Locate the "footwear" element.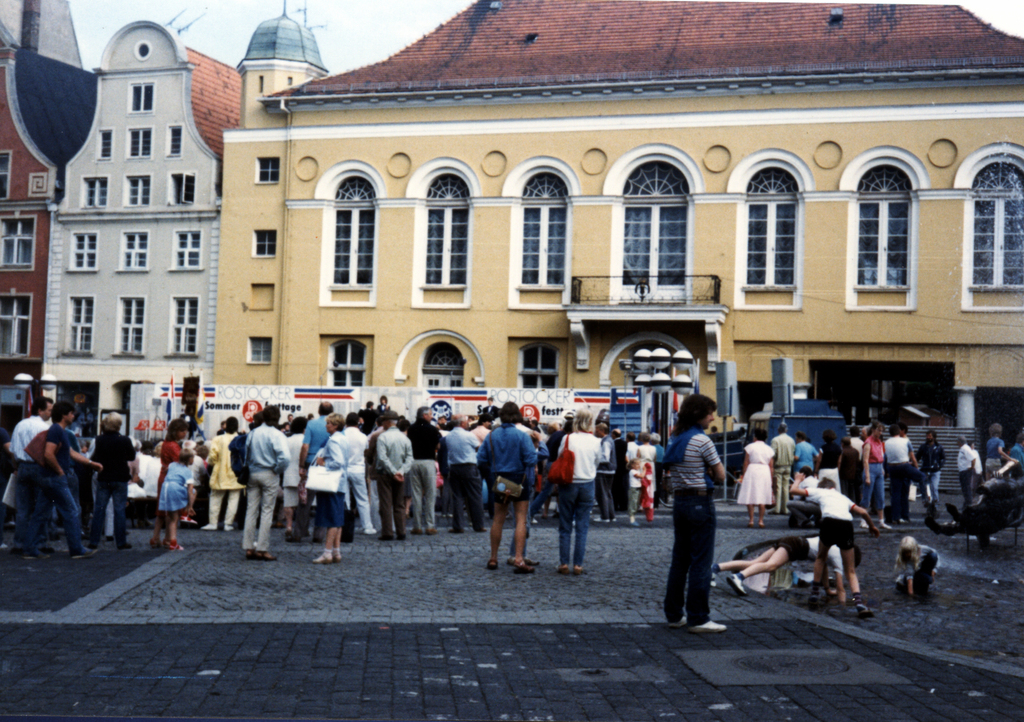
Element bbox: [left=331, top=550, right=342, bottom=558].
